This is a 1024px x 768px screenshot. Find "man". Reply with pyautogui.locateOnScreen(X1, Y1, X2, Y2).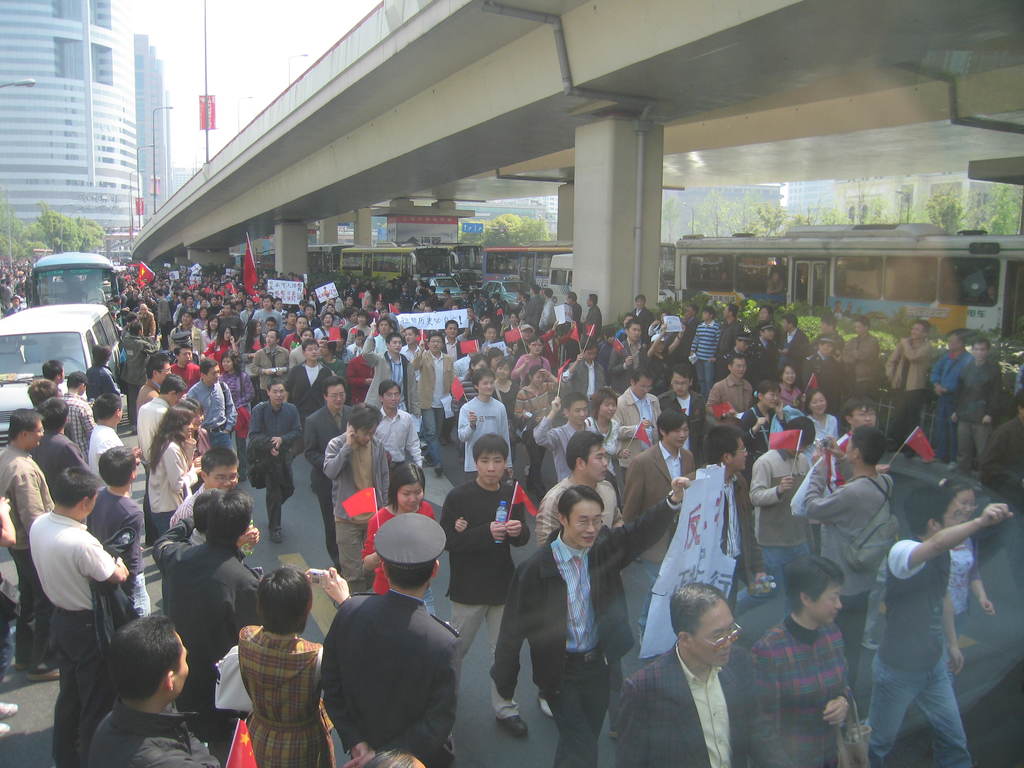
pyautogui.locateOnScreen(516, 294, 538, 349).
